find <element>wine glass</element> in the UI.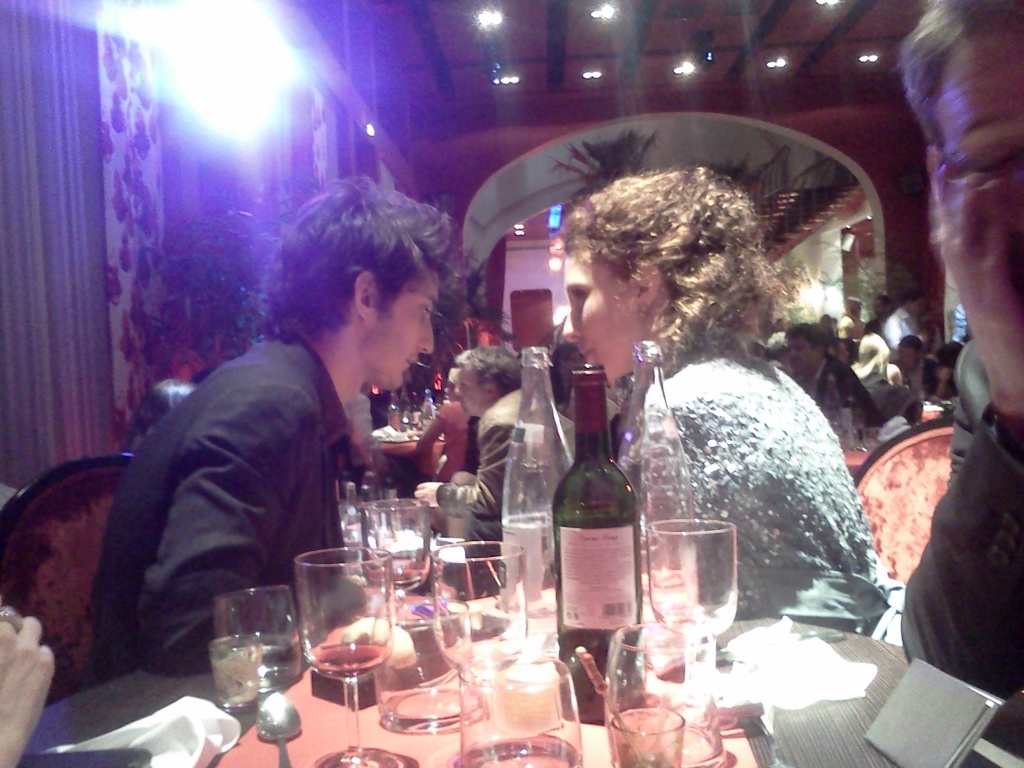
UI element at locate(293, 545, 394, 767).
